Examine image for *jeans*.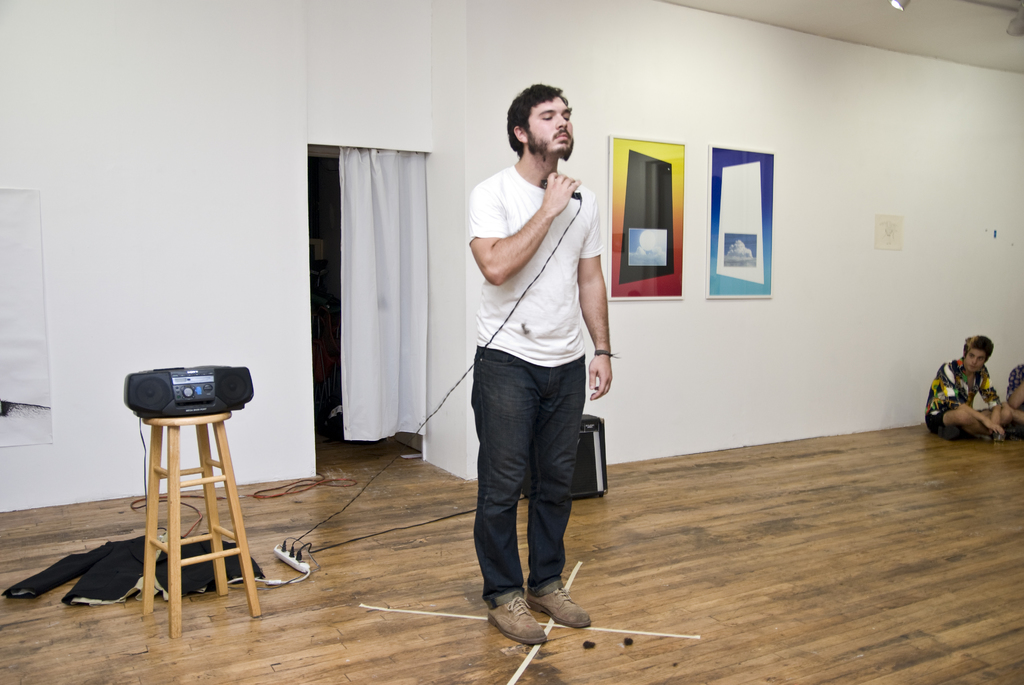
Examination result: BBox(481, 320, 612, 571).
